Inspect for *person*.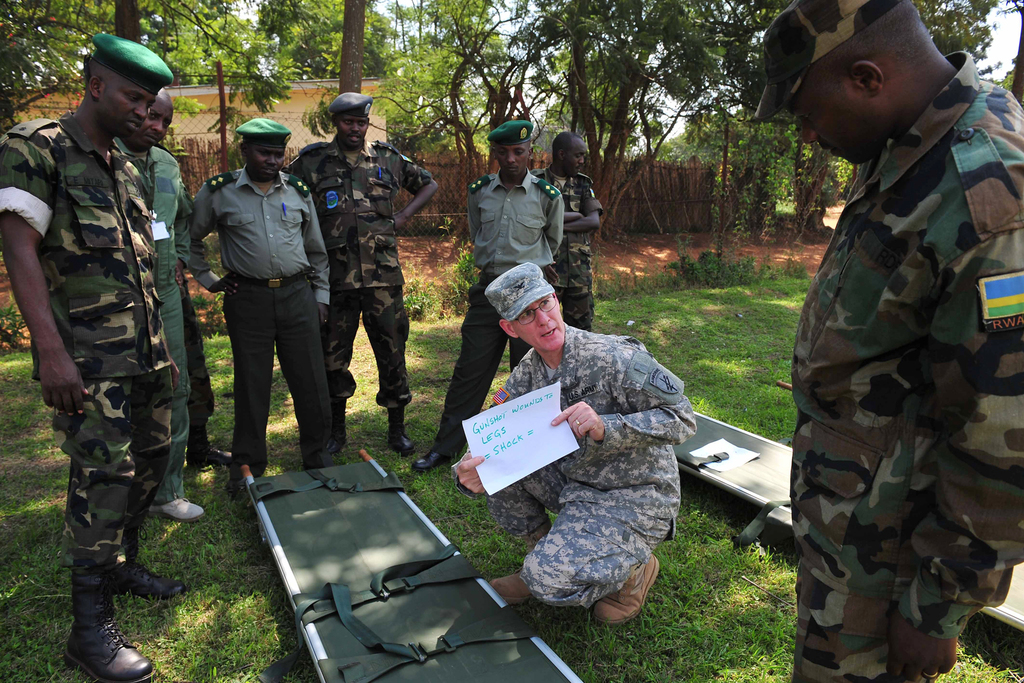
Inspection: 0, 28, 191, 682.
